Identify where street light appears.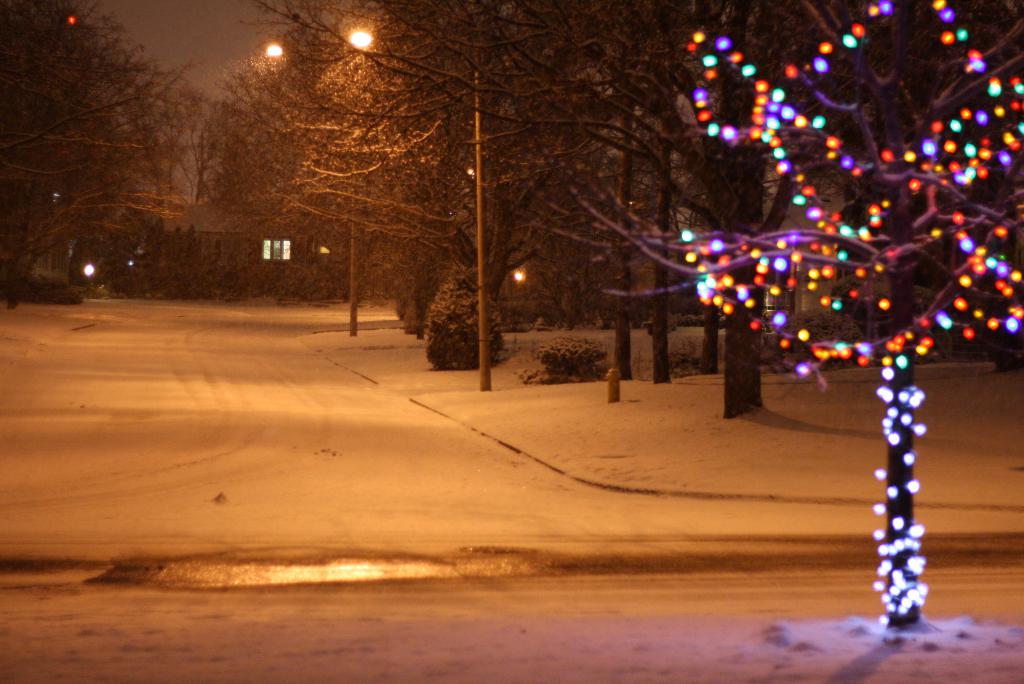
Appears at region(346, 29, 485, 384).
